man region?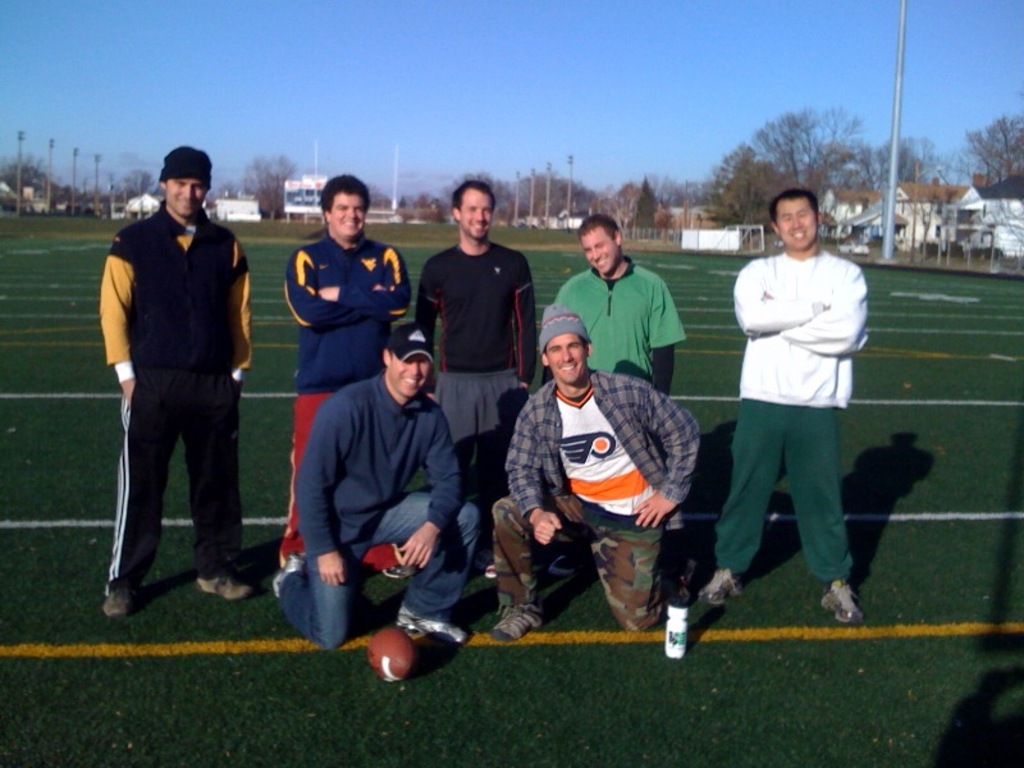
bbox(553, 209, 685, 397)
